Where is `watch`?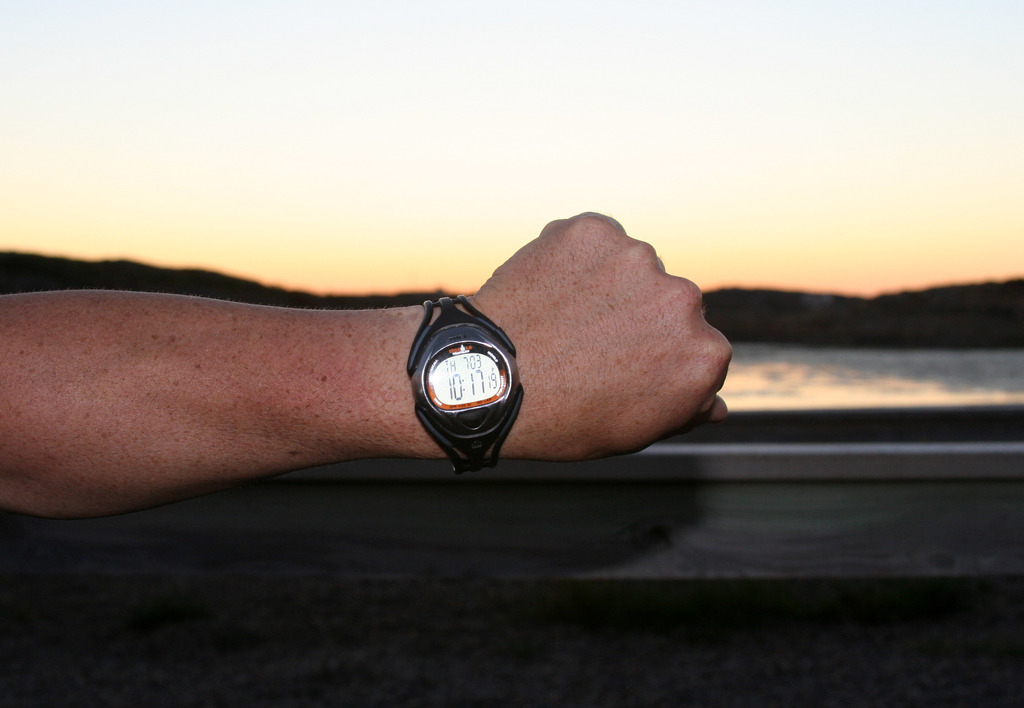
[left=406, top=294, right=523, bottom=473].
